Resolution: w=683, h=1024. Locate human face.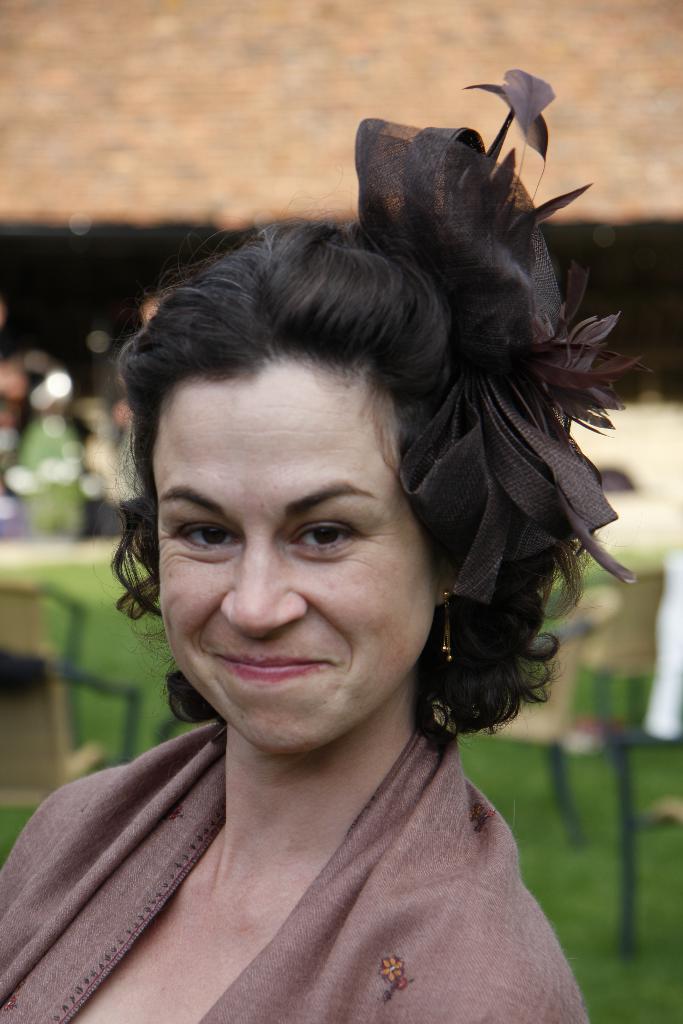
left=153, top=383, right=434, bottom=748.
